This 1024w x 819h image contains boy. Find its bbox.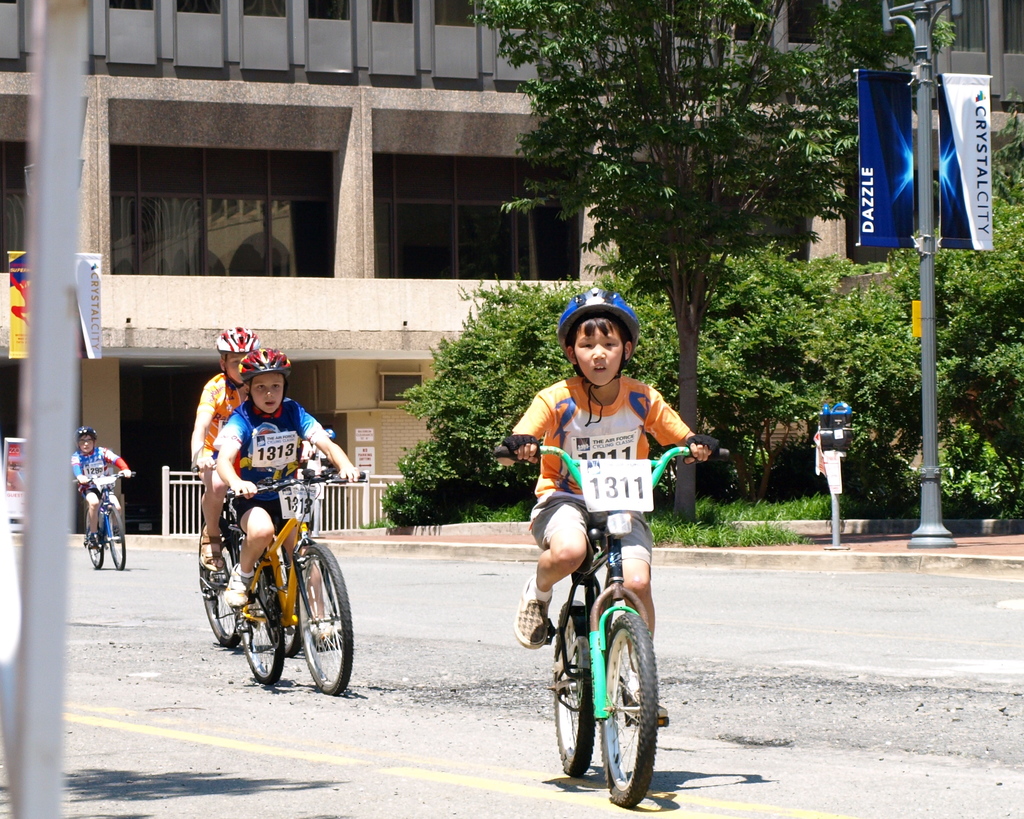
detection(483, 302, 733, 733).
